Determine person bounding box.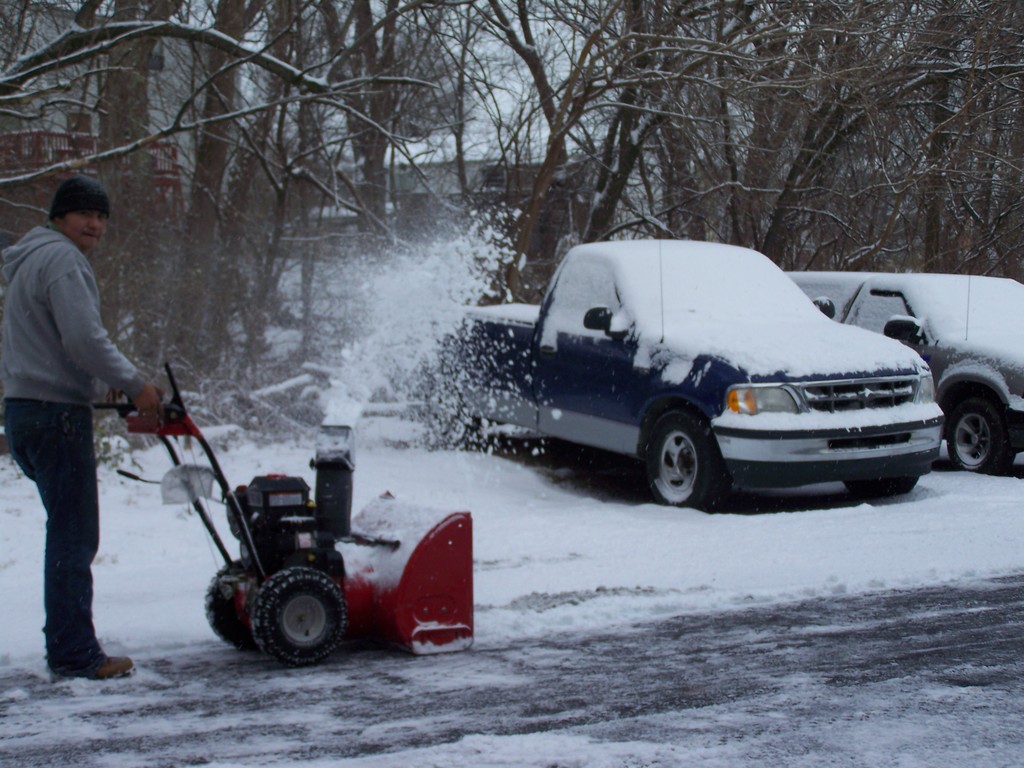
Determined: (left=0, top=172, right=171, bottom=673).
